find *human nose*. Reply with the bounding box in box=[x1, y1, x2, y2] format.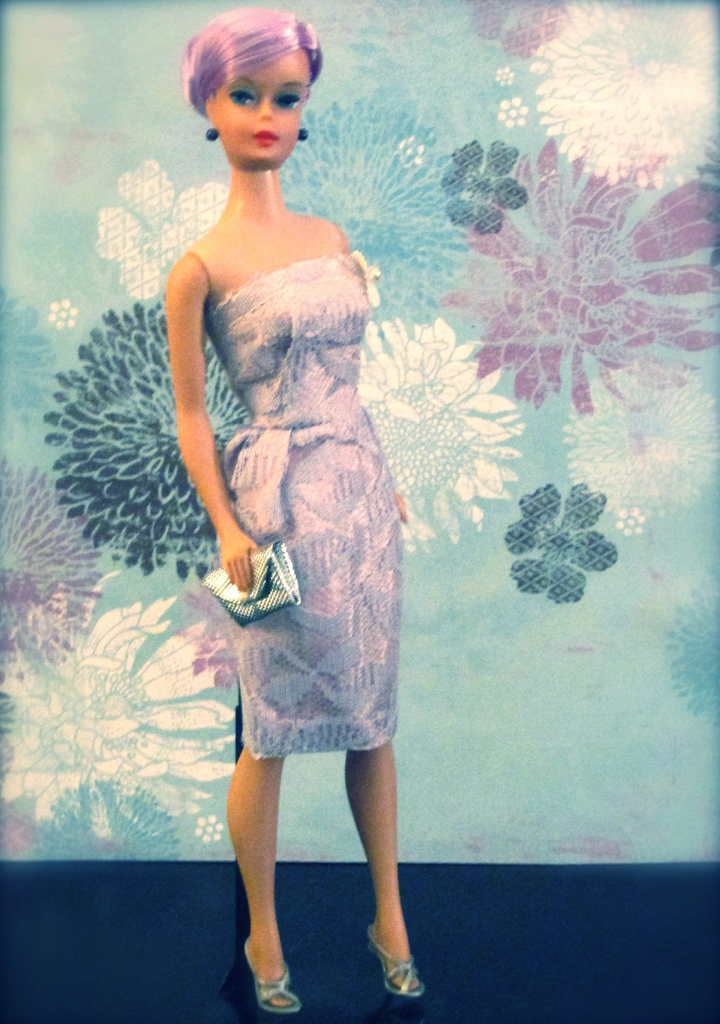
box=[259, 99, 274, 120].
